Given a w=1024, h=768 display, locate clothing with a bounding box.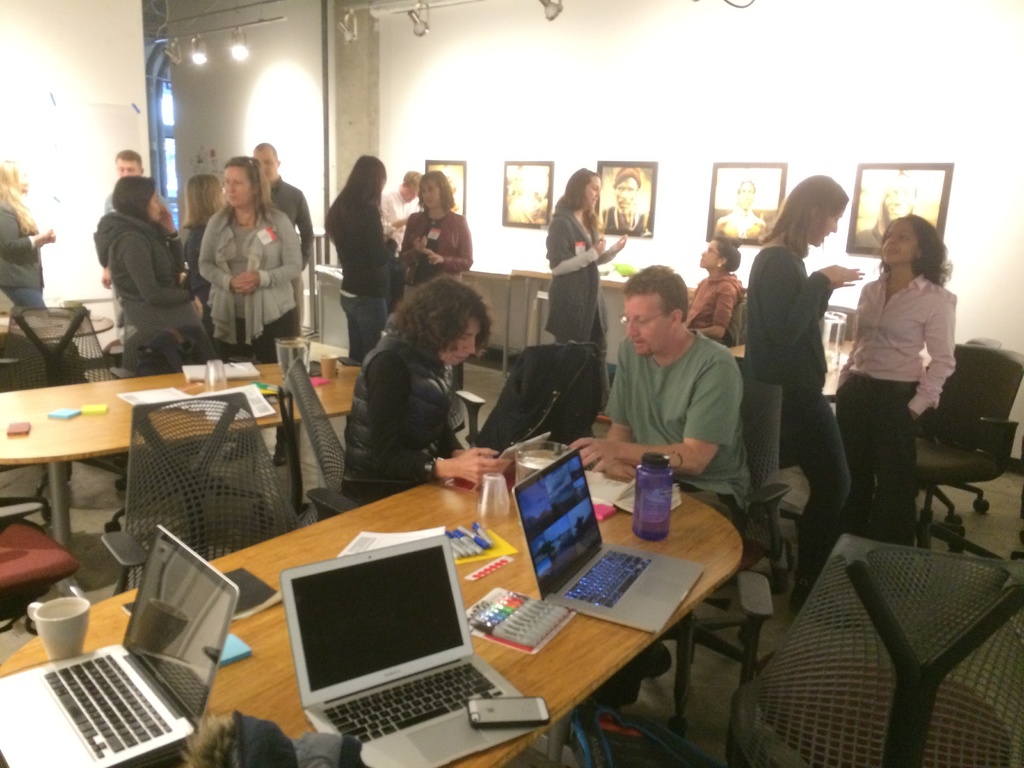
Located: box=[600, 337, 765, 536].
